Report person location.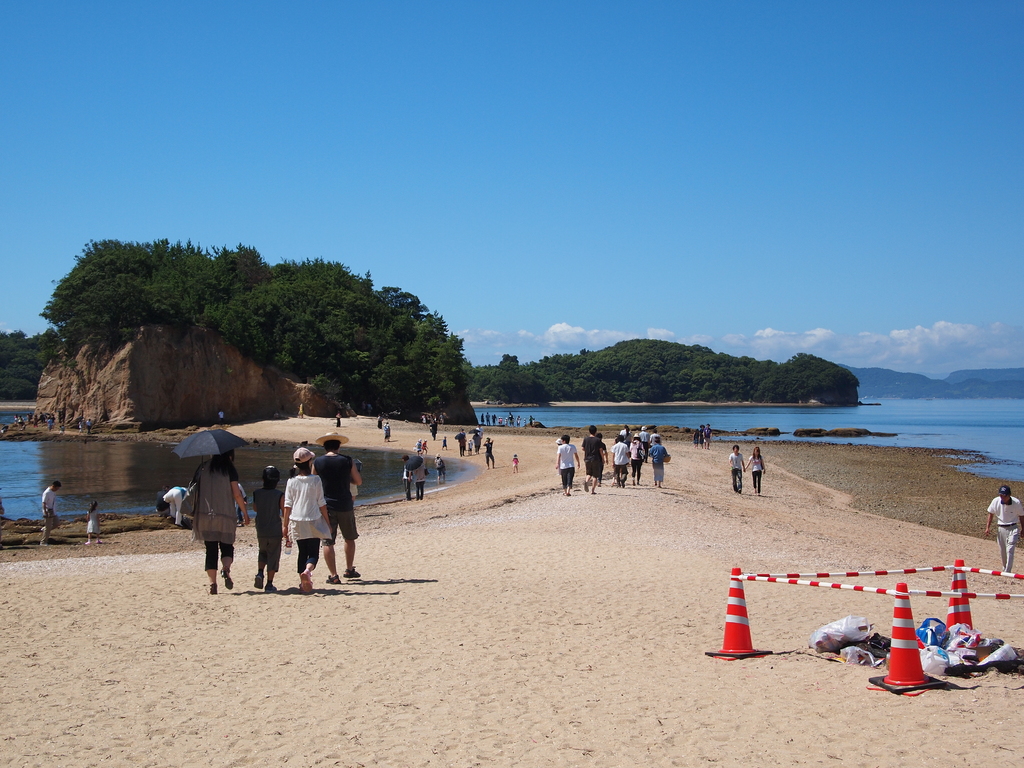
Report: pyautogui.locateOnScreen(580, 427, 607, 495).
